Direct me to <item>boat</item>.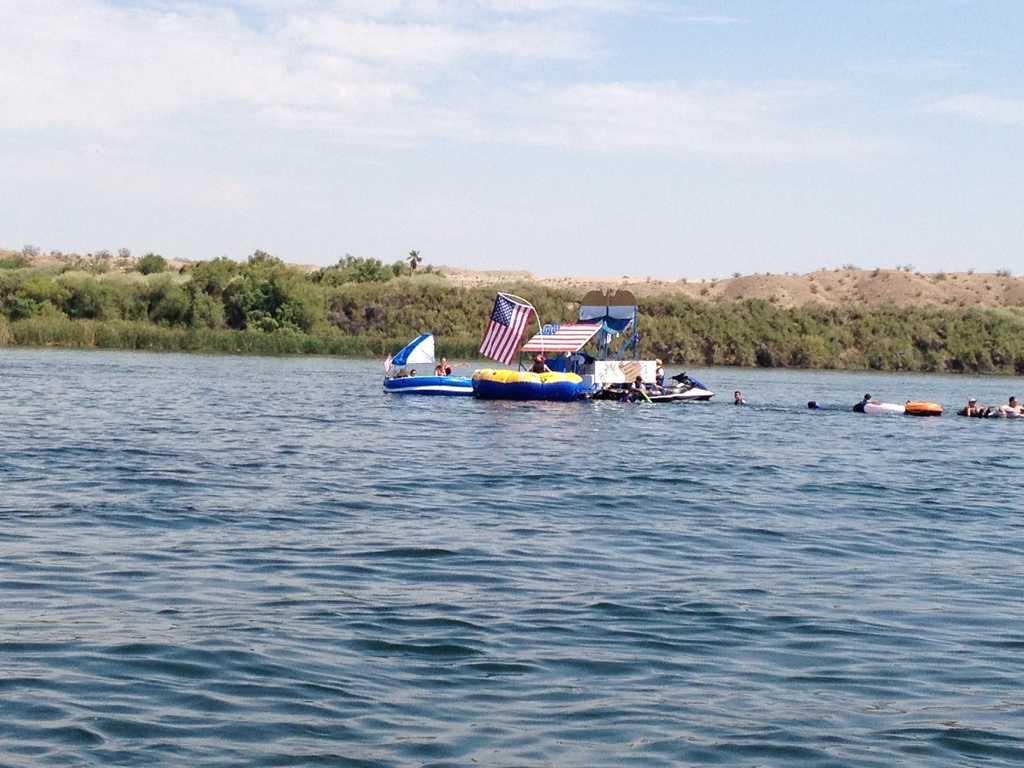
Direction: 607,374,721,410.
